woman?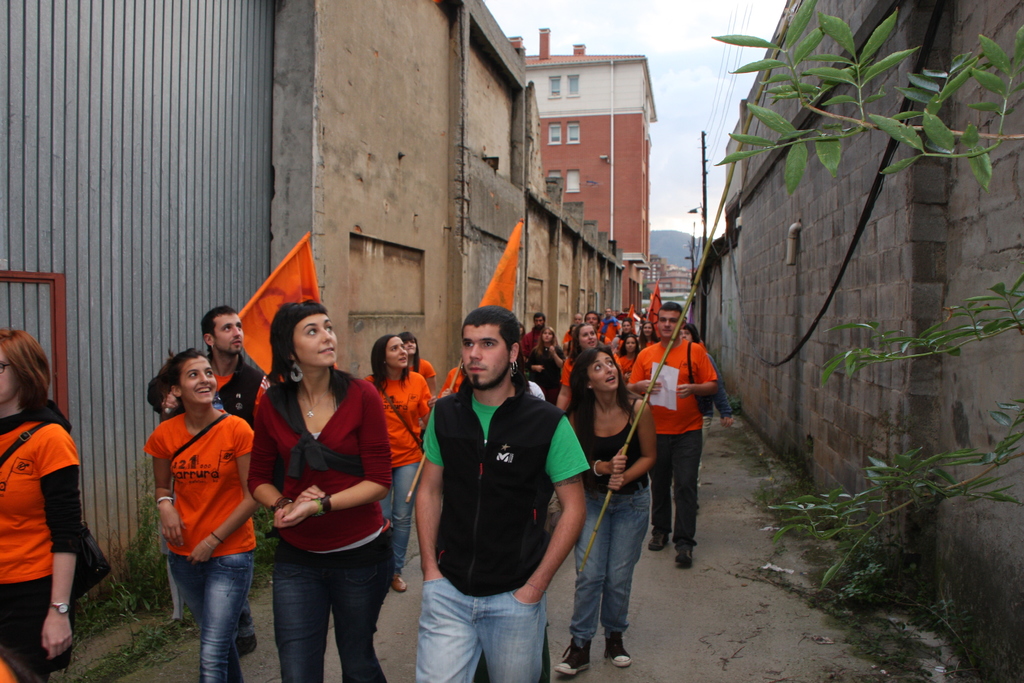
(x1=559, y1=326, x2=600, y2=413)
